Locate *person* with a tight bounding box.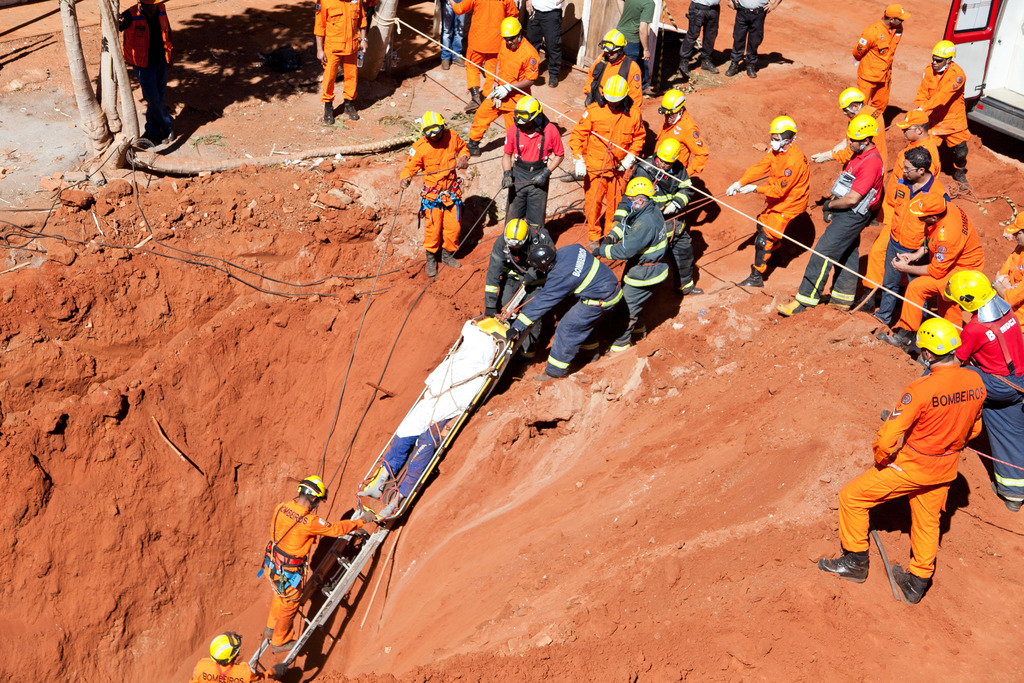
bbox=(307, 0, 371, 121).
